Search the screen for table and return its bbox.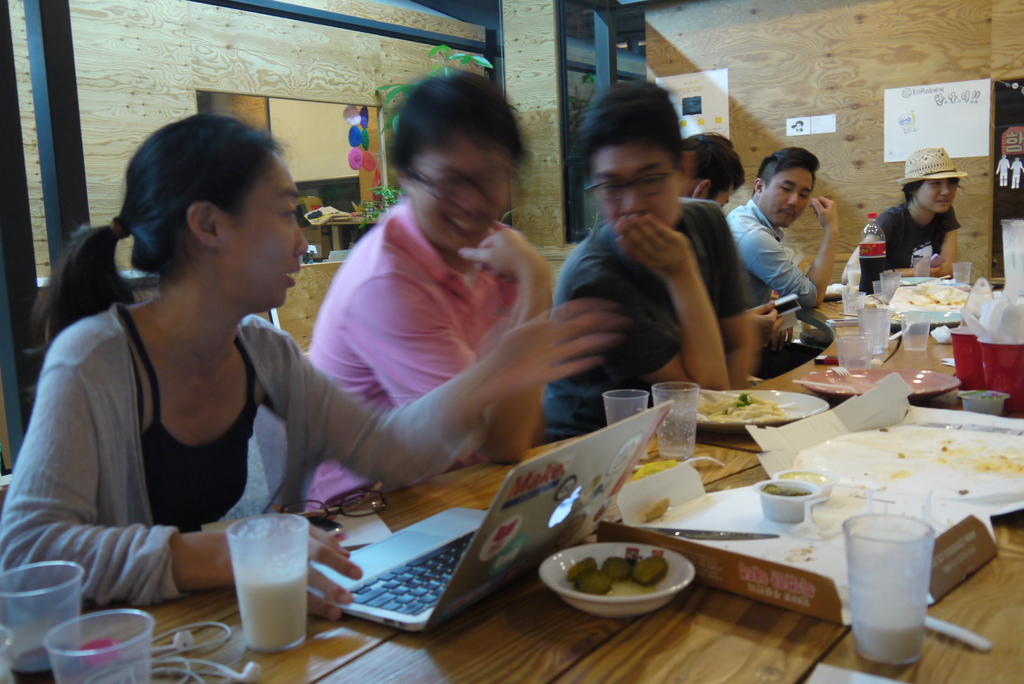
Found: 86:301:1023:683.
